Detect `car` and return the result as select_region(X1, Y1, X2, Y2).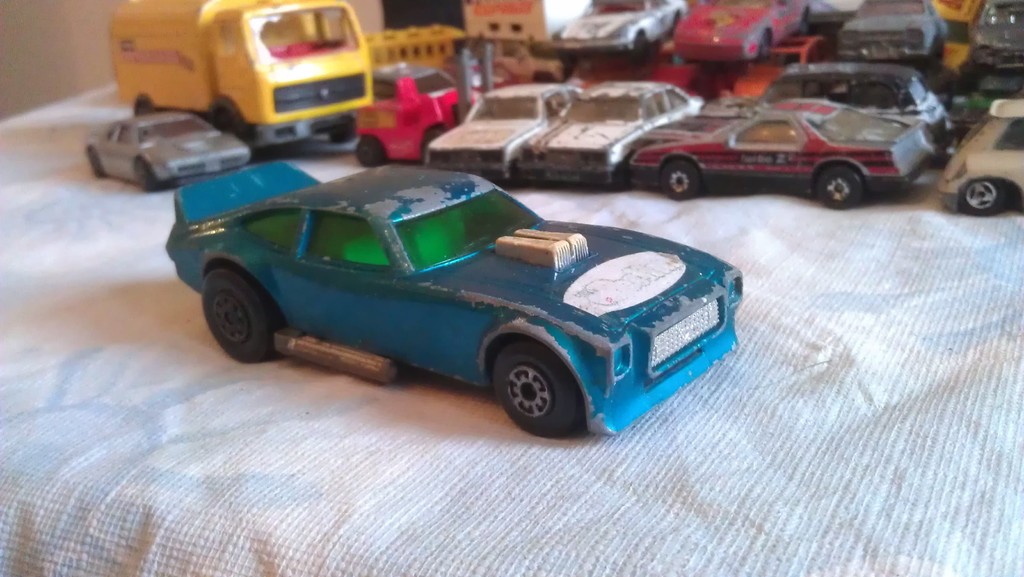
select_region(544, 0, 687, 58).
